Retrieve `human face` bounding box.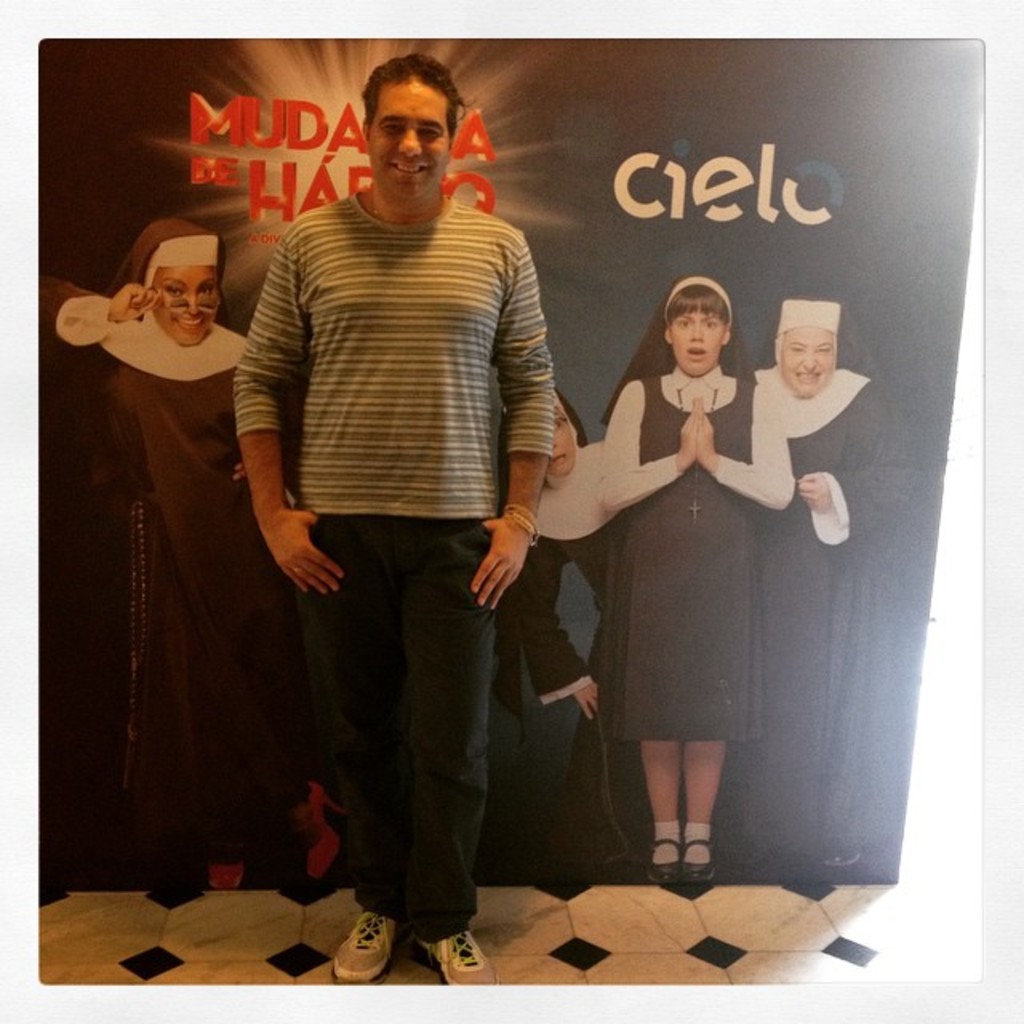
Bounding box: [left=150, top=269, right=221, bottom=347].
